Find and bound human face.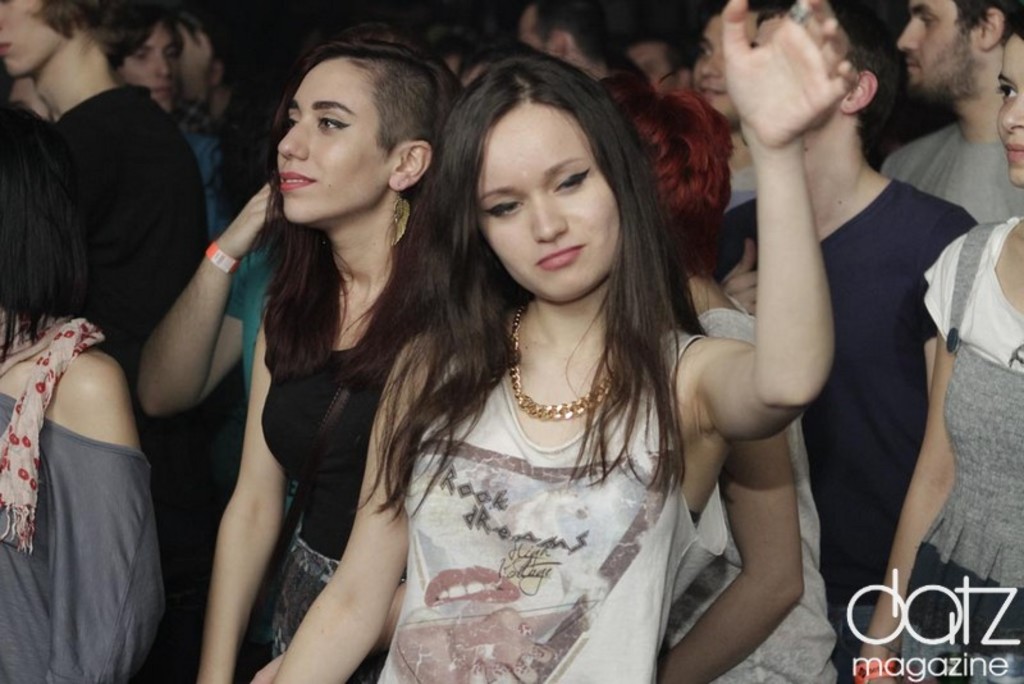
Bound: bbox=(275, 61, 393, 223).
